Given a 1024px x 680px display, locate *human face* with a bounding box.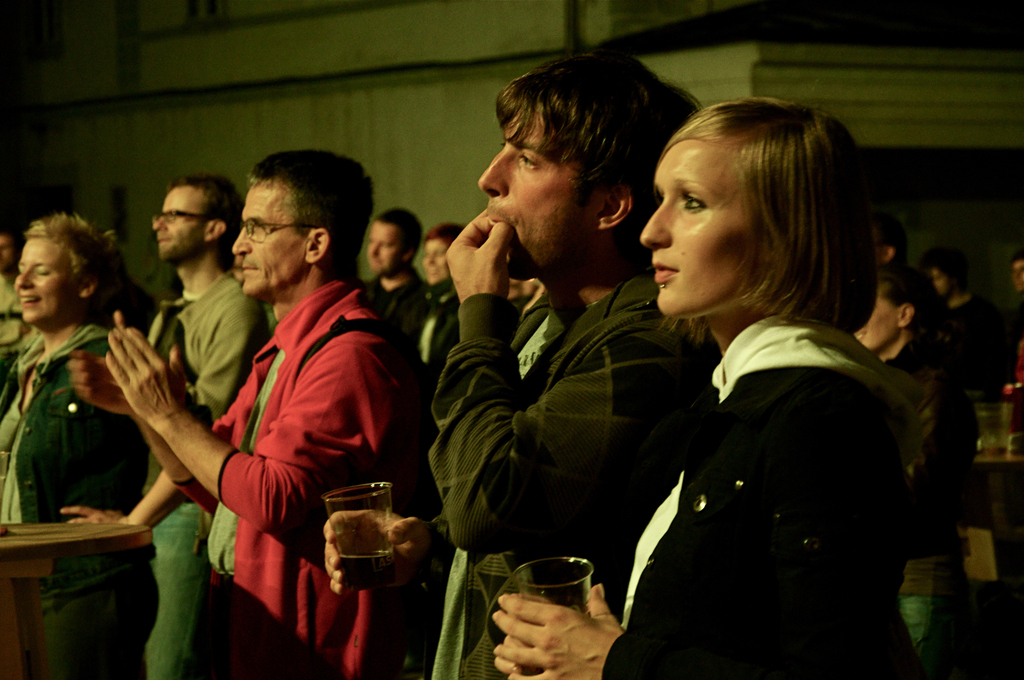
Located: {"left": 228, "top": 184, "right": 308, "bottom": 295}.
